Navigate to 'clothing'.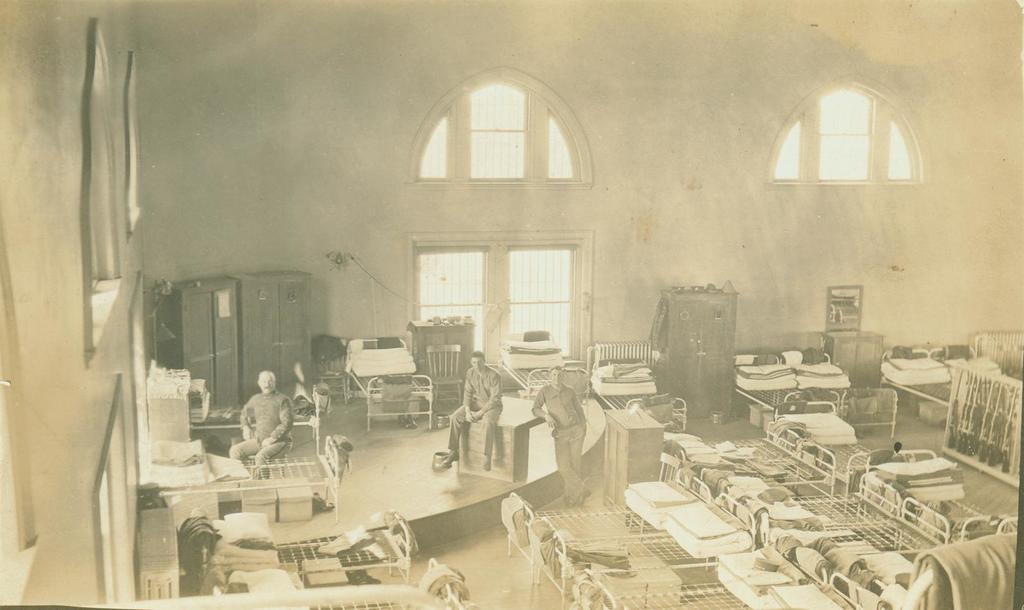
Navigation target: 448/357/506/480.
